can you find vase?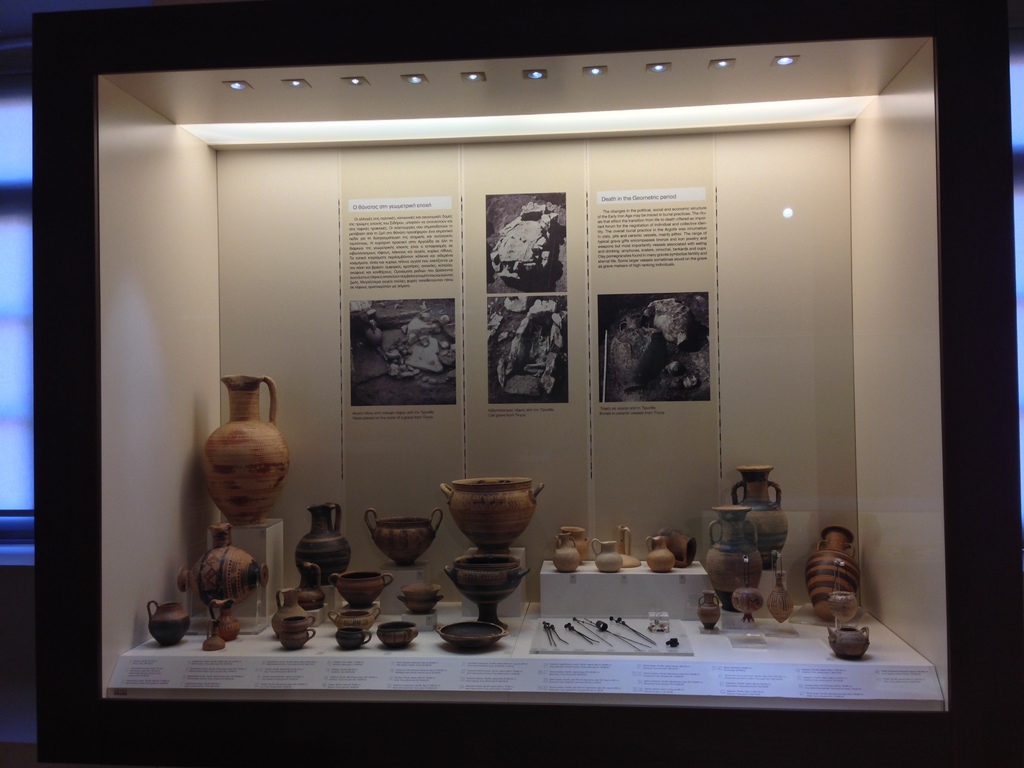
Yes, bounding box: [587, 537, 624, 575].
